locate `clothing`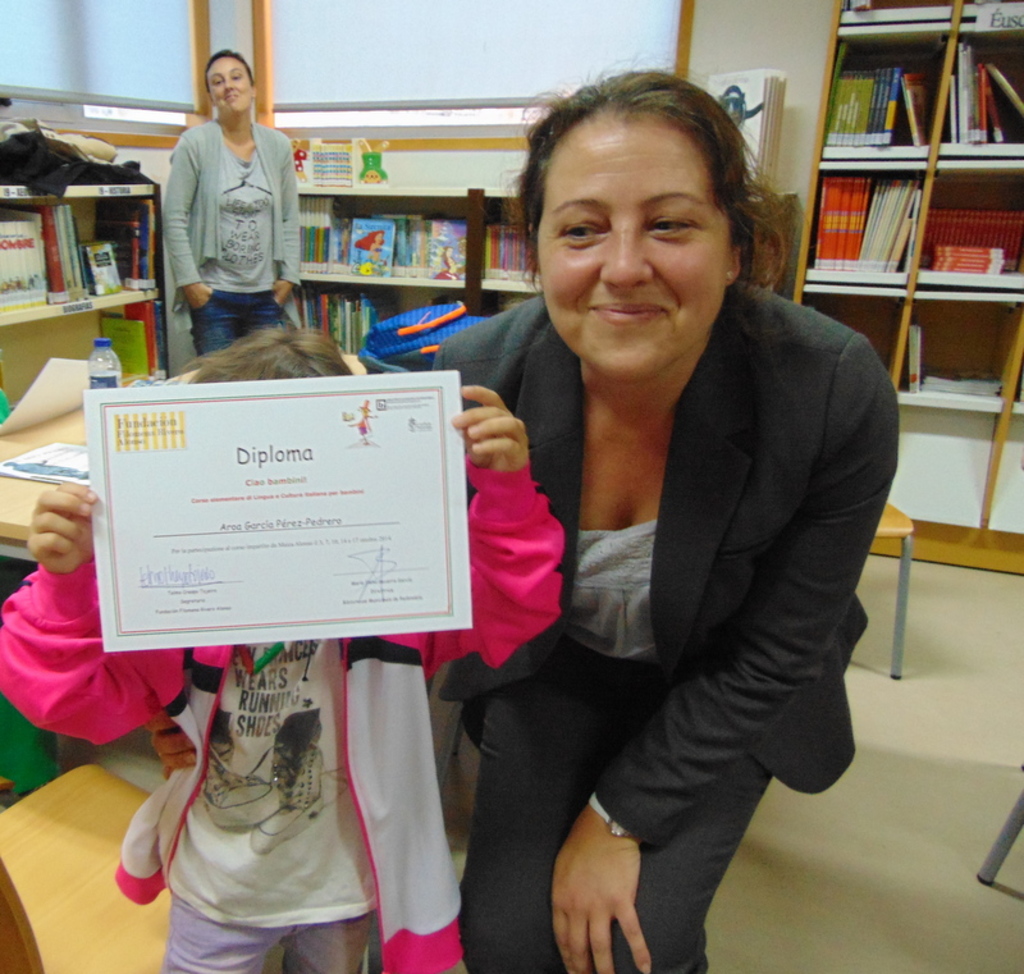
select_region(417, 241, 867, 973)
